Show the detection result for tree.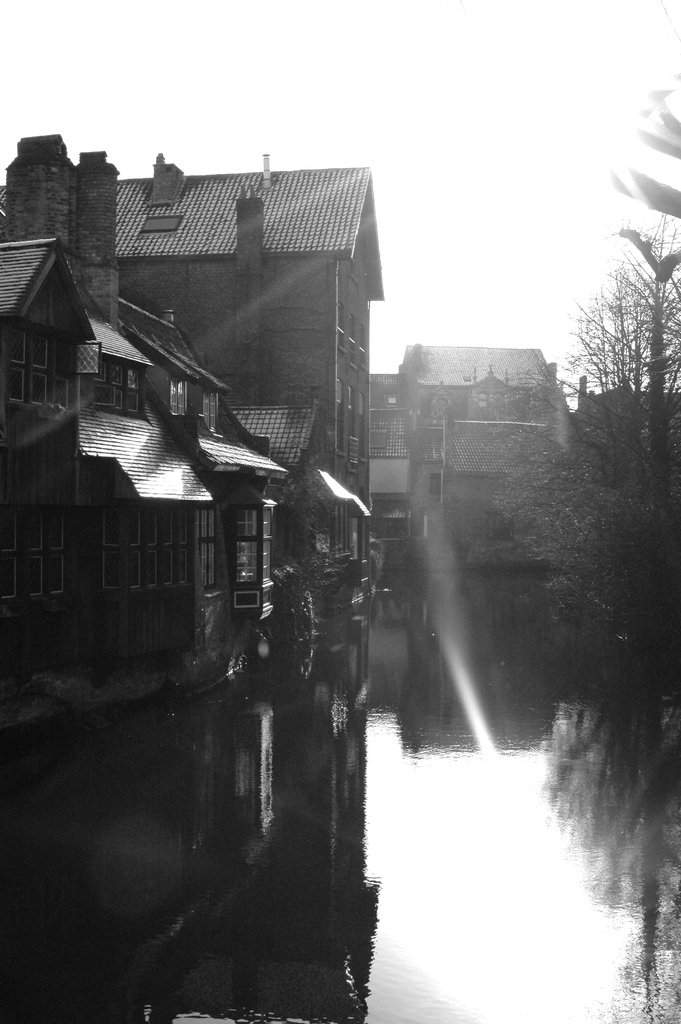
bbox=[492, 310, 678, 667].
